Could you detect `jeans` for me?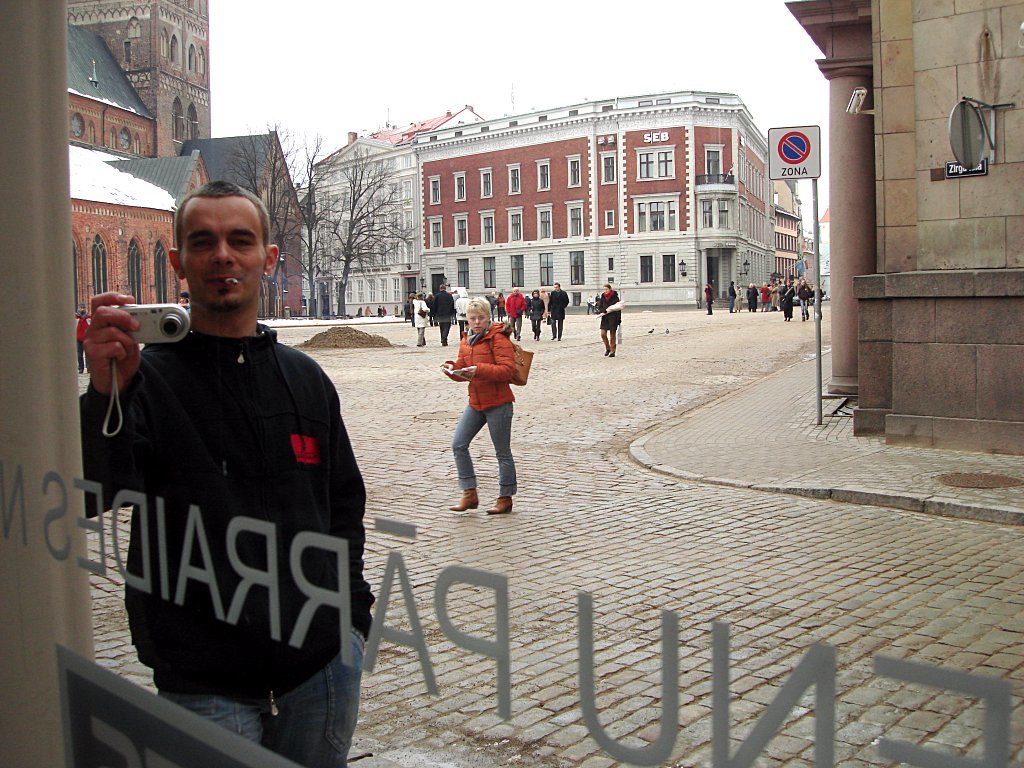
Detection result: bbox=[730, 291, 738, 310].
